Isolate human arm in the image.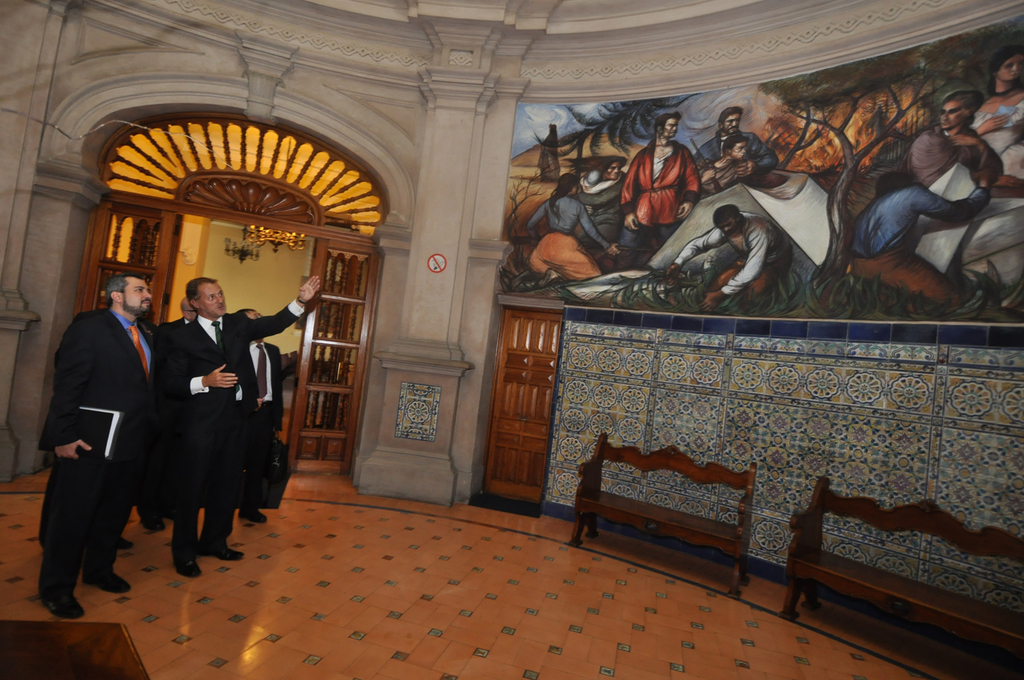
Isolated region: (left=51, top=318, right=91, bottom=463).
